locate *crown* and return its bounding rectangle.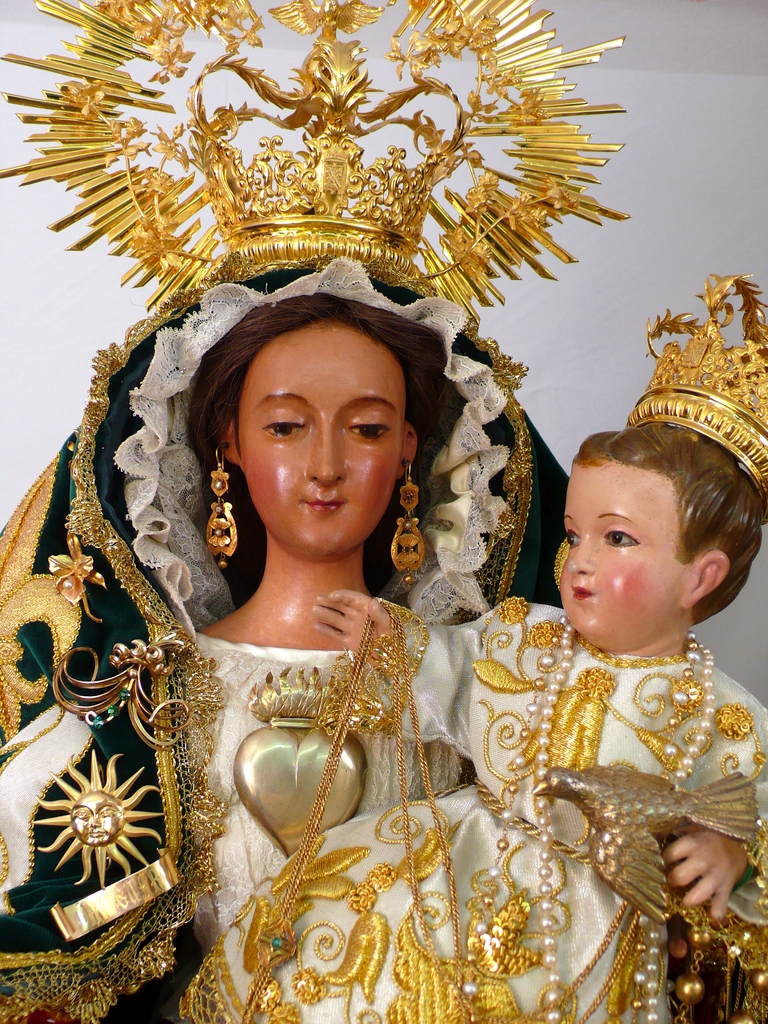
pyautogui.locateOnScreen(620, 269, 767, 498).
